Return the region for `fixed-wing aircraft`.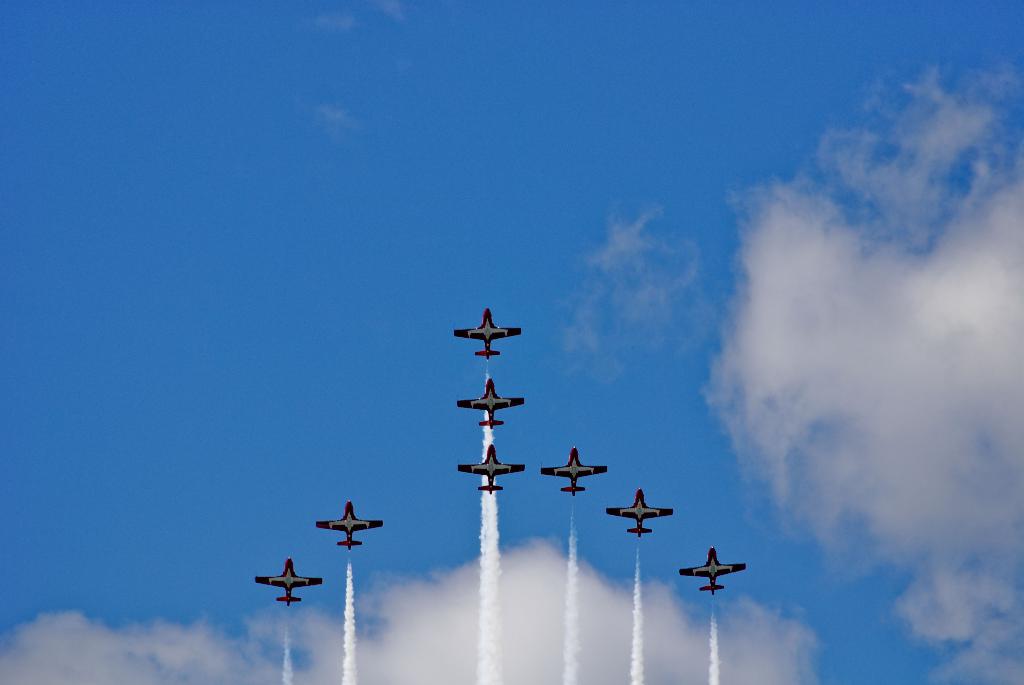
539/445/609/497.
